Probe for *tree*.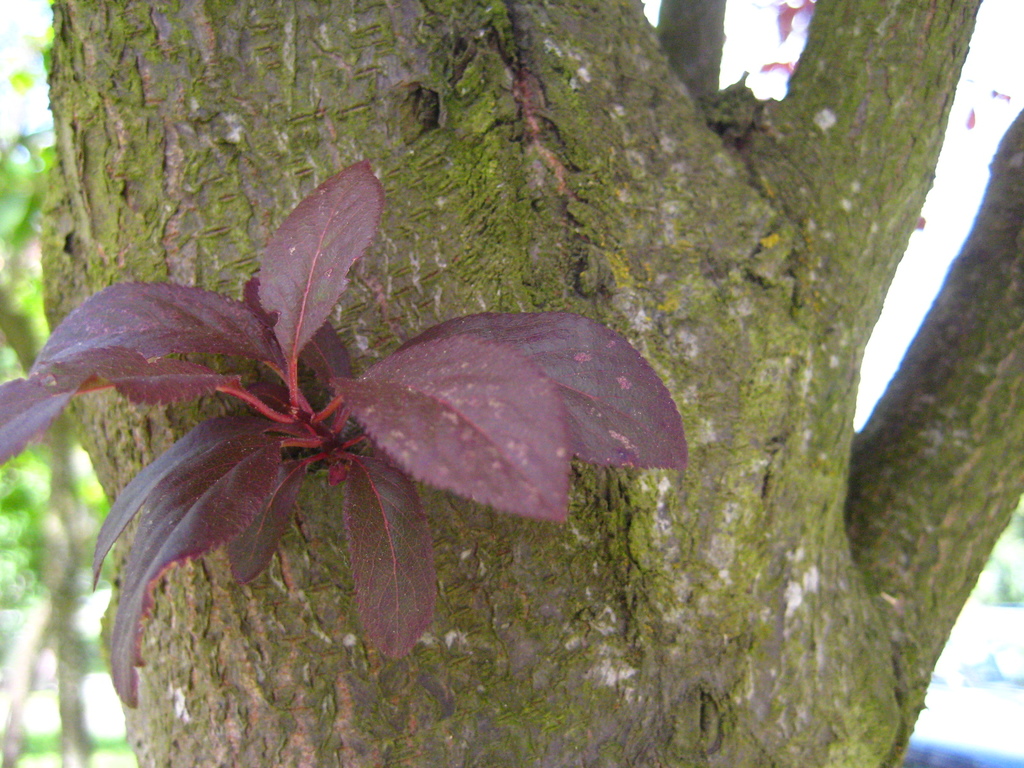
Probe result: 0,0,1023,767.
